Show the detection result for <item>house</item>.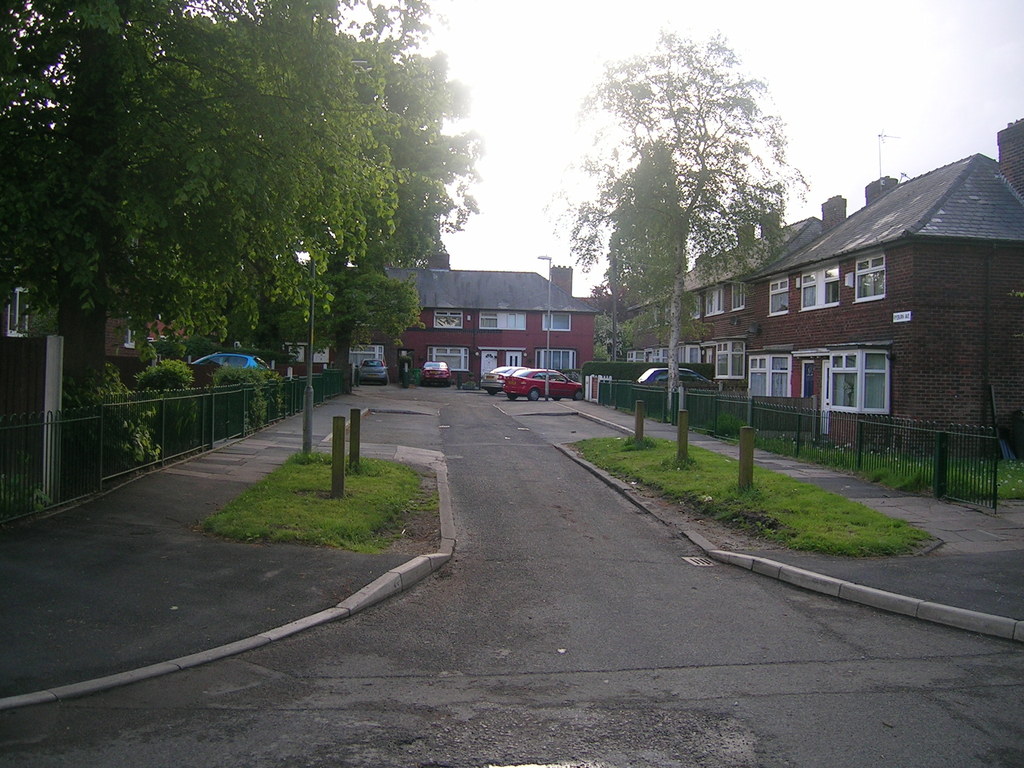
detection(605, 199, 841, 403).
